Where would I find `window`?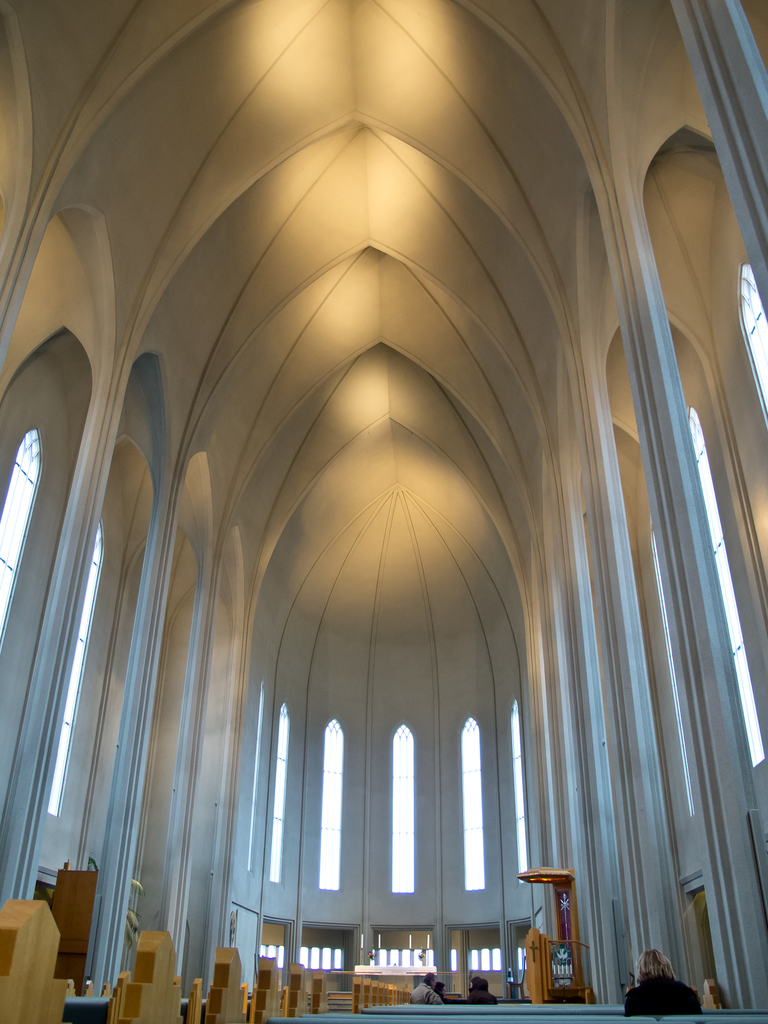
At (506,700,531,881).
